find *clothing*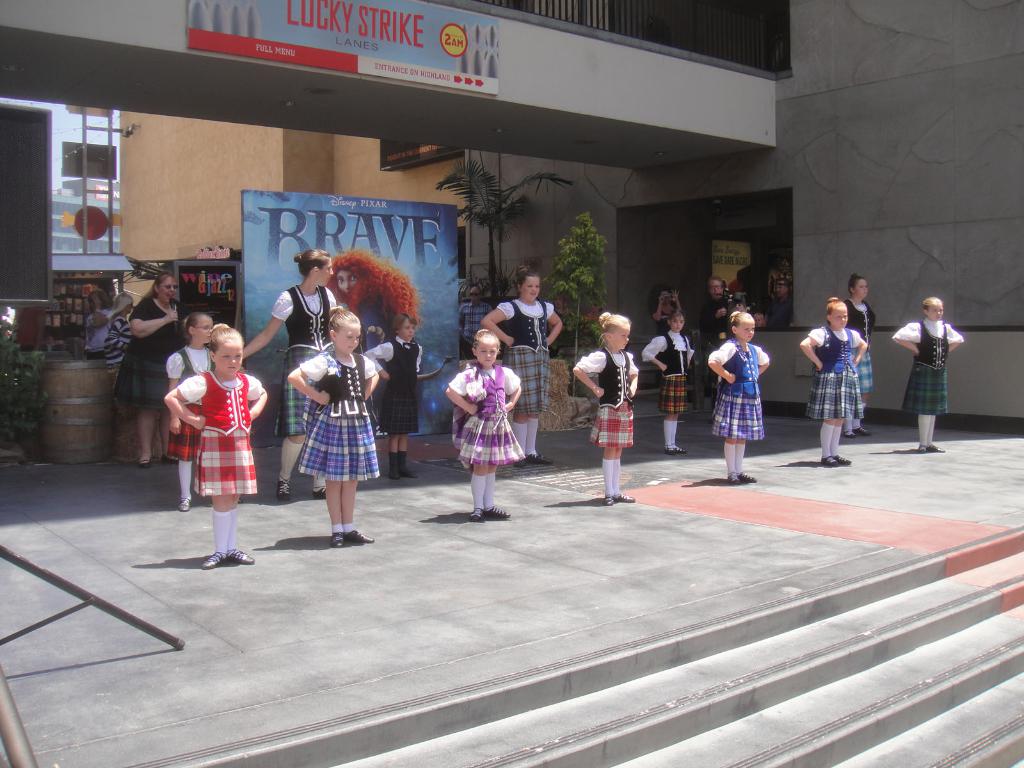
bbox=(268, 285, 341, 435)
